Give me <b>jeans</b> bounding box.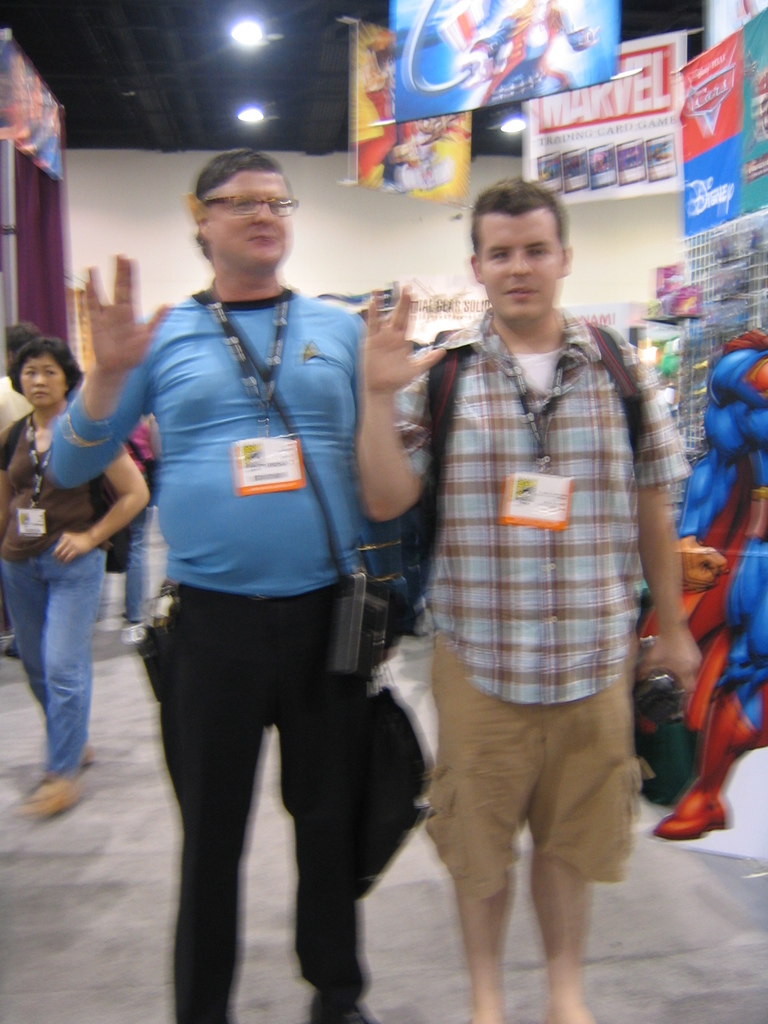
BBox(147, 598, 374, 1023).
